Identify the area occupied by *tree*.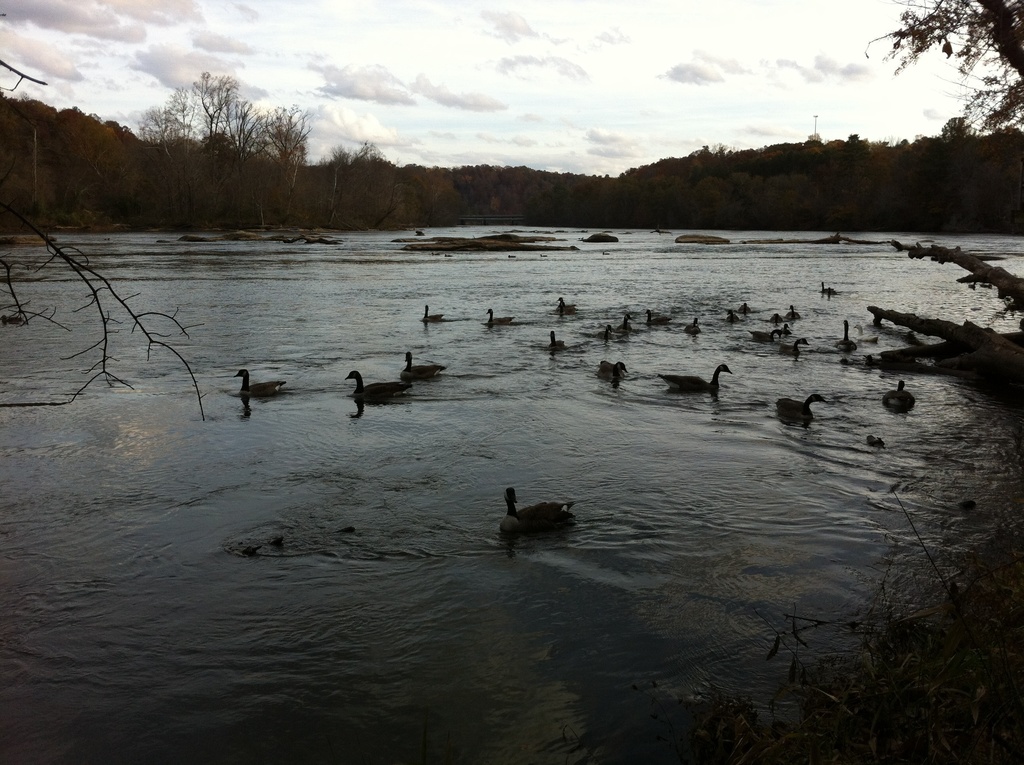
Area: pyautogui.locateOnScreen(852, 0, 1023, 133).
